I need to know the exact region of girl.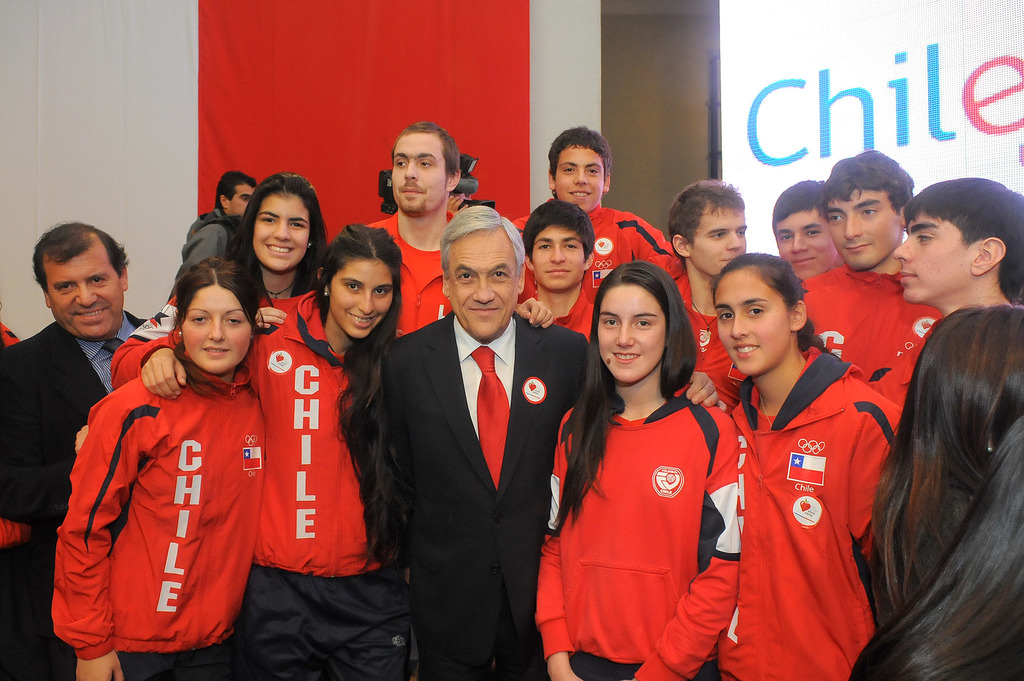
Region: left=50, top=256, right=274, bottom=680.
